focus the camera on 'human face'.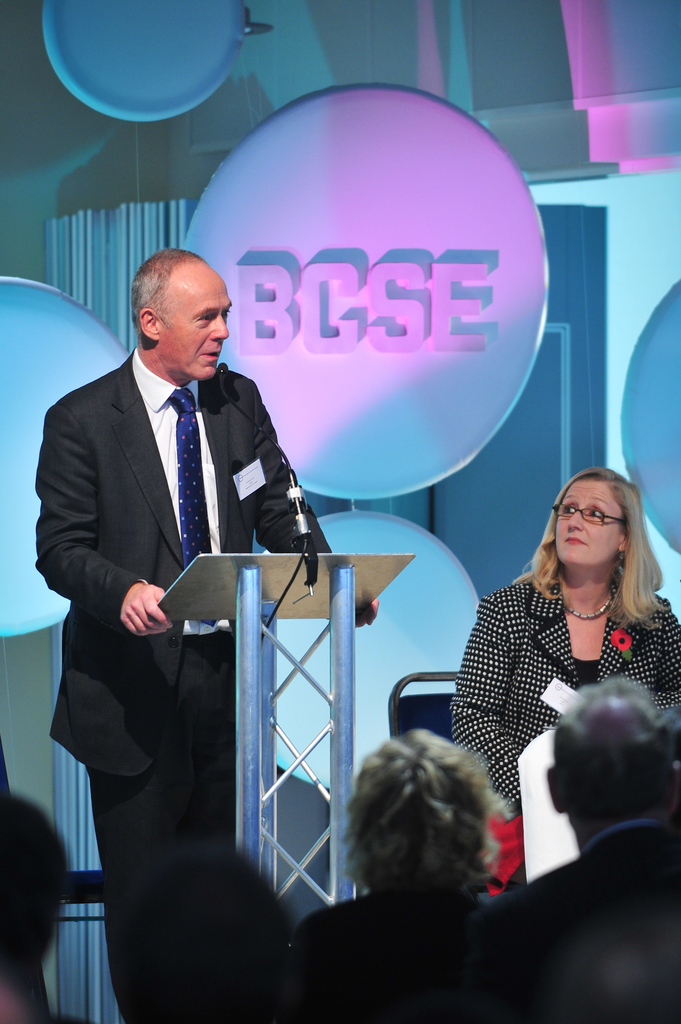
Focus region: detection(159, 252, 224, 379).
